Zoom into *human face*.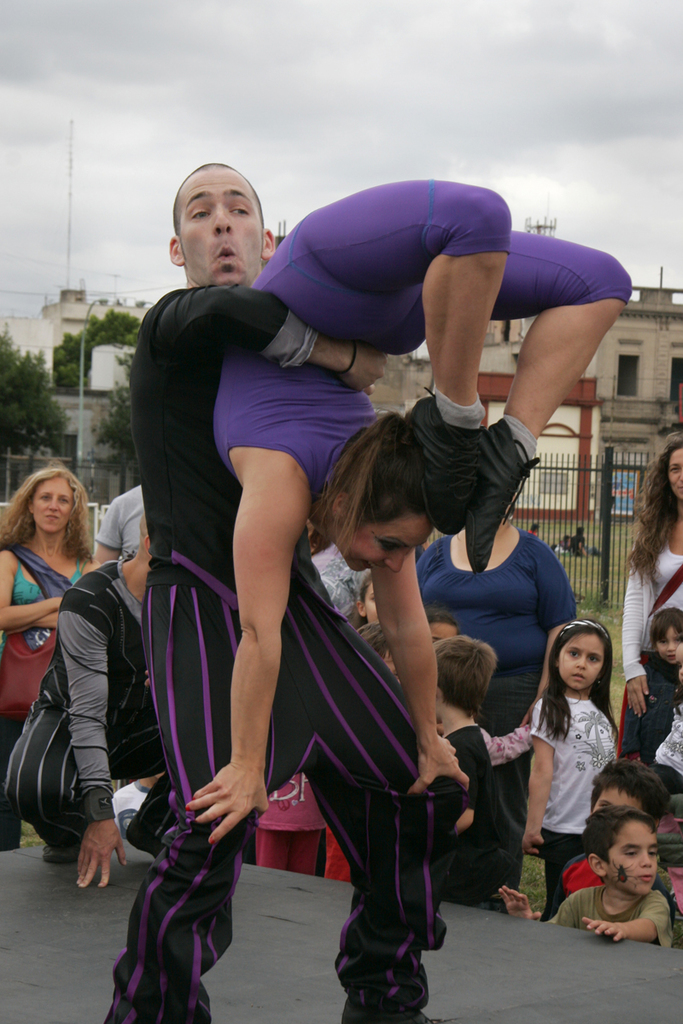
Zoom target: BBox(607, 818, 658, 896).
